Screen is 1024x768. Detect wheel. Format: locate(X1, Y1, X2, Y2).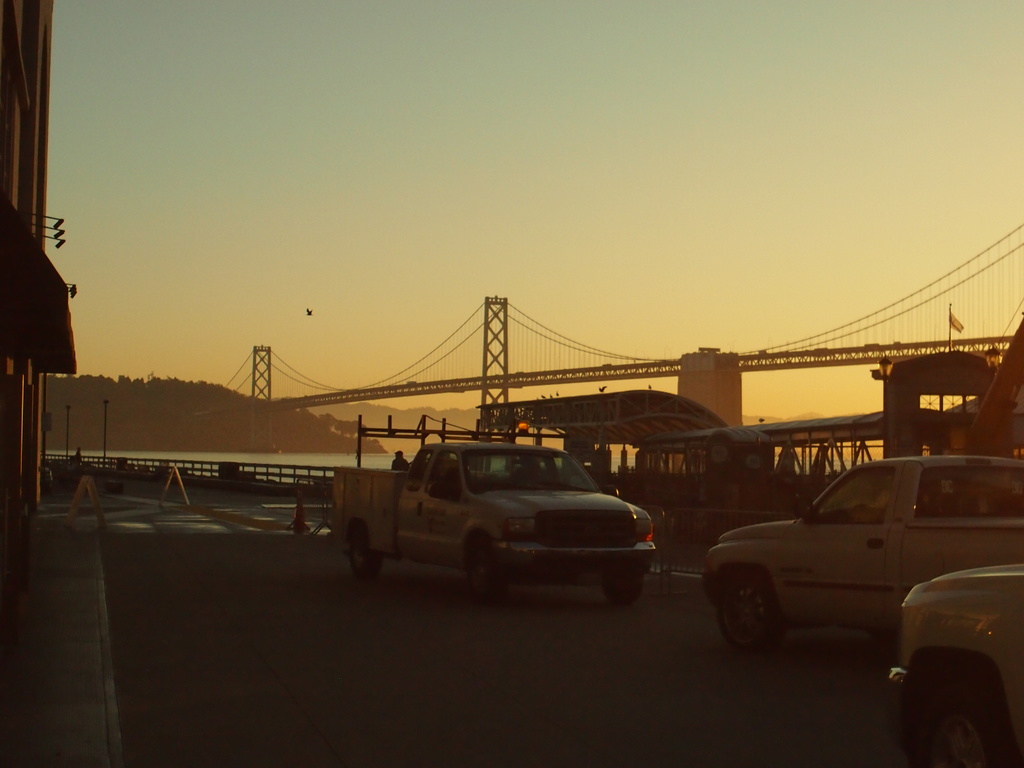
locate(714, 577, 779, 654).
